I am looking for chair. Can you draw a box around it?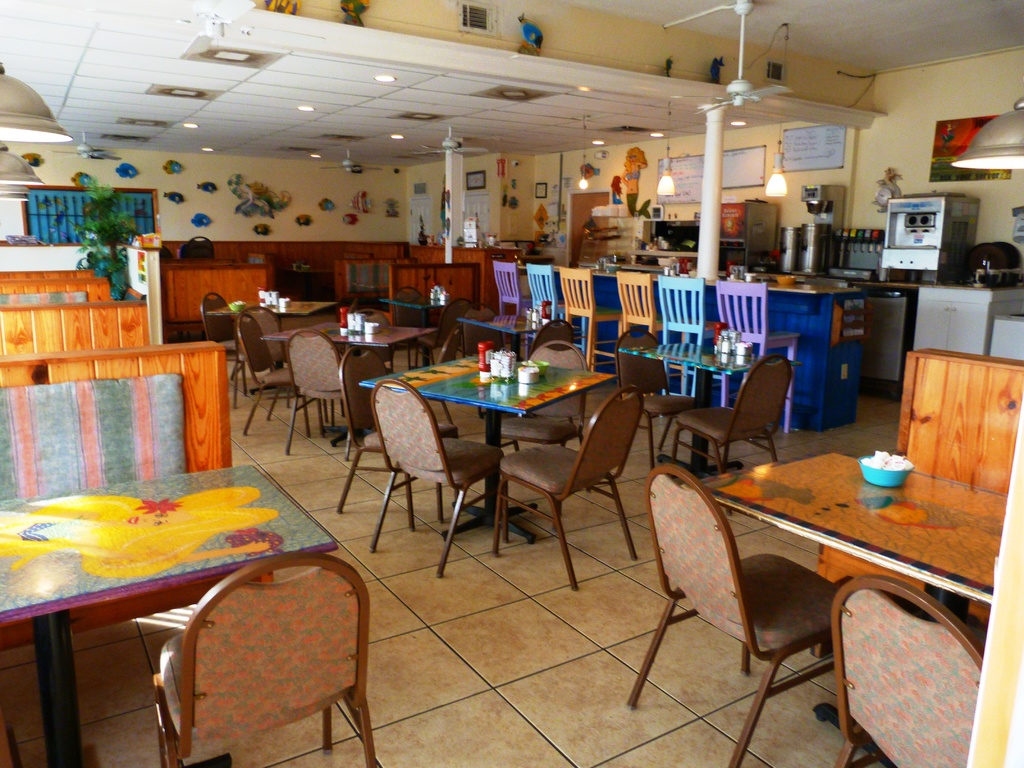
Sure, the bounding box is x1=629, y1=404, x2=919, y2=751.
